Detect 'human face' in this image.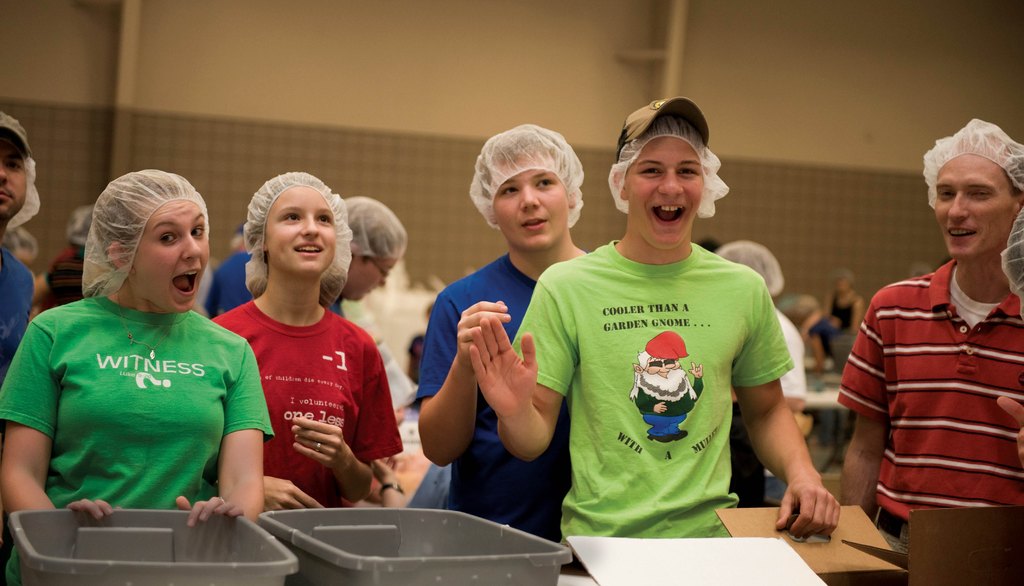
Detection: [342, 257, 397, 298].
